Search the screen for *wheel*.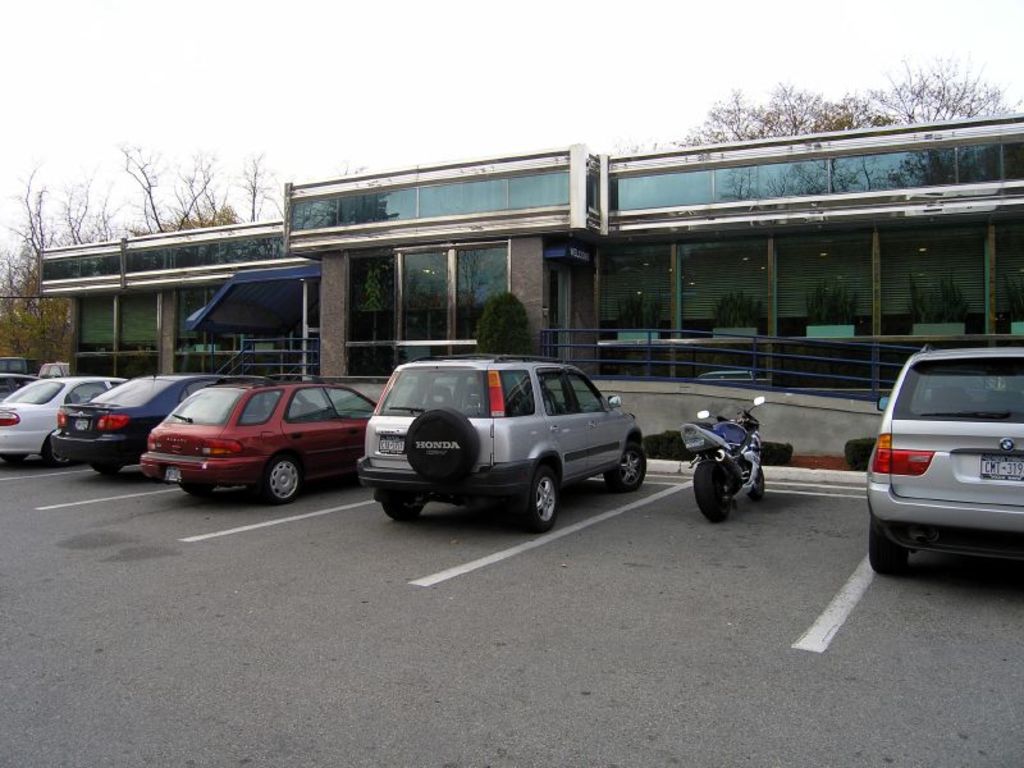
Found at detection(506, 463, 571, 532).
